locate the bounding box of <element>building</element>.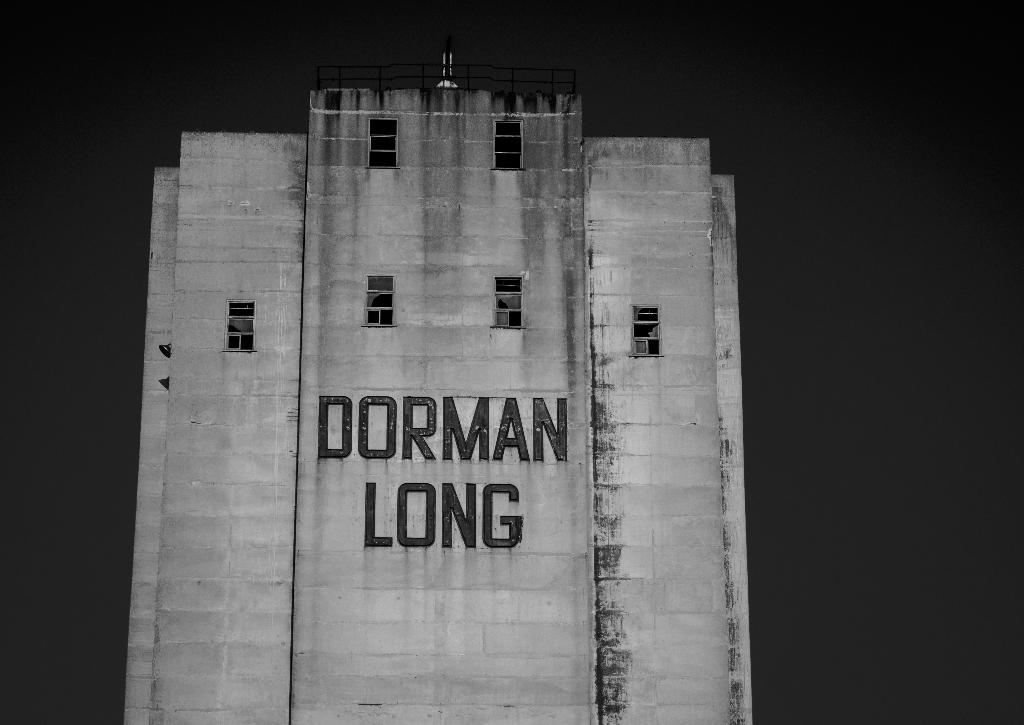
Bounding box: (124,44,753,724).
